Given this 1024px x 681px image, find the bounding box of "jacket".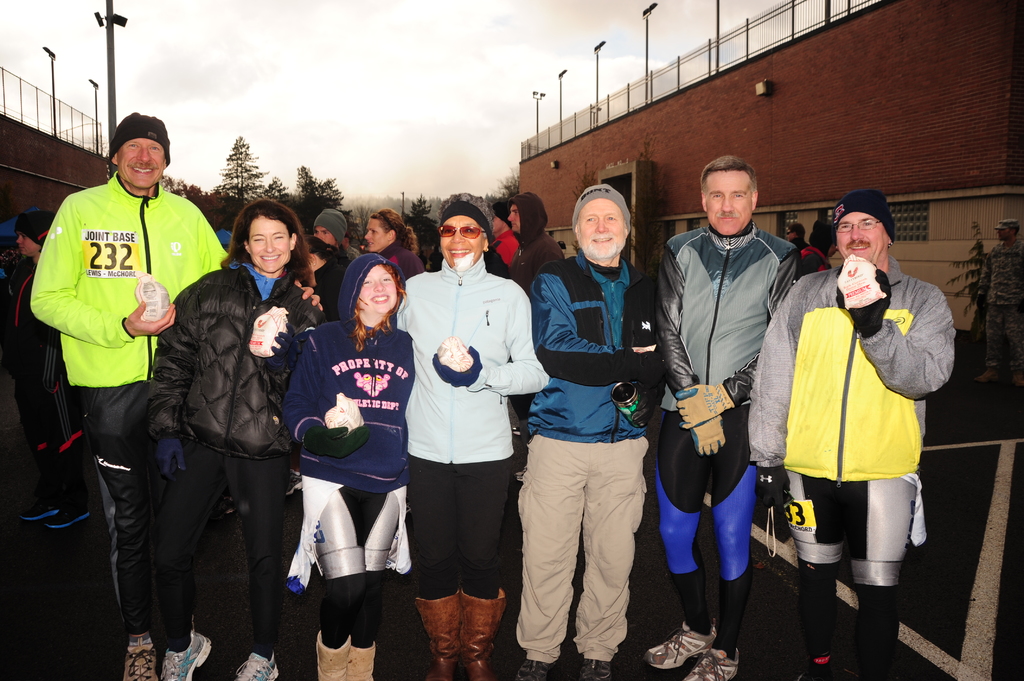
bbox=(655, 204, 800, 422).
